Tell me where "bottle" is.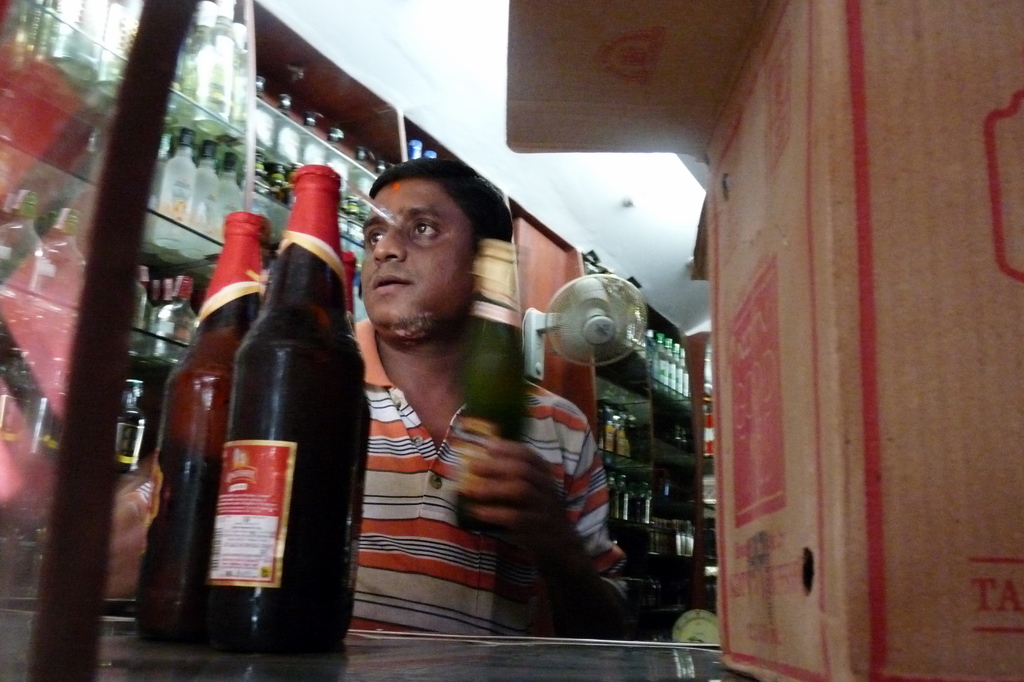
"bottle" is at [x1=679, y1=353, x2=687, y2=399].
